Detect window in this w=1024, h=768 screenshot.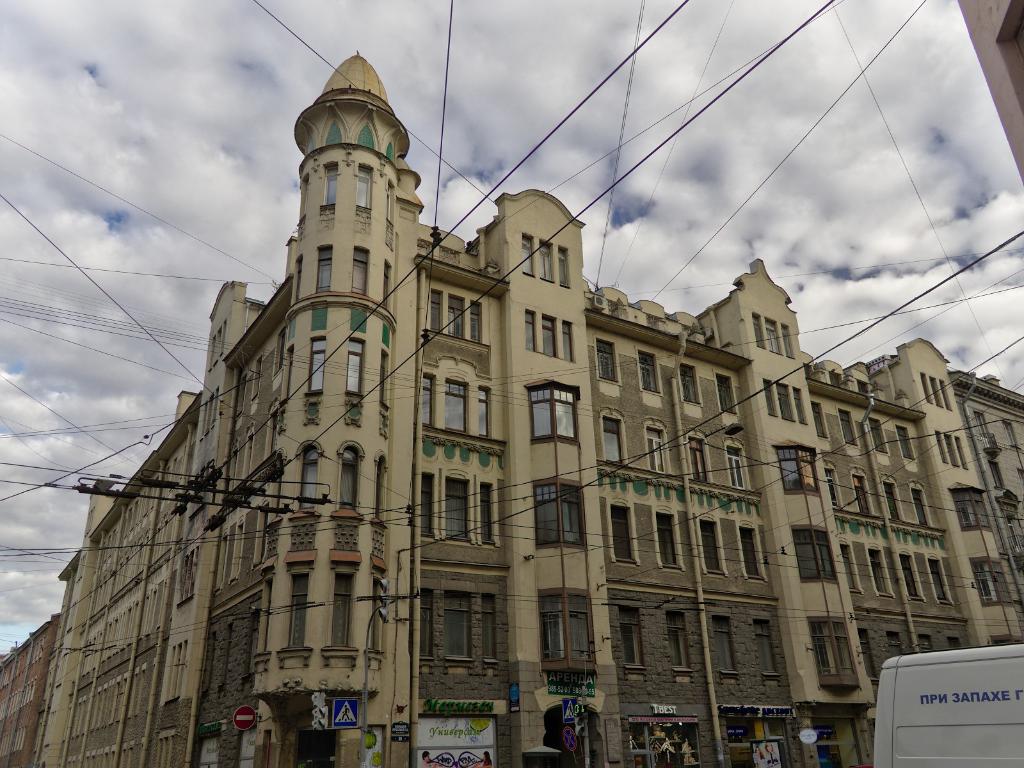
Detection: bbox=(927, 376, 943, 408).
